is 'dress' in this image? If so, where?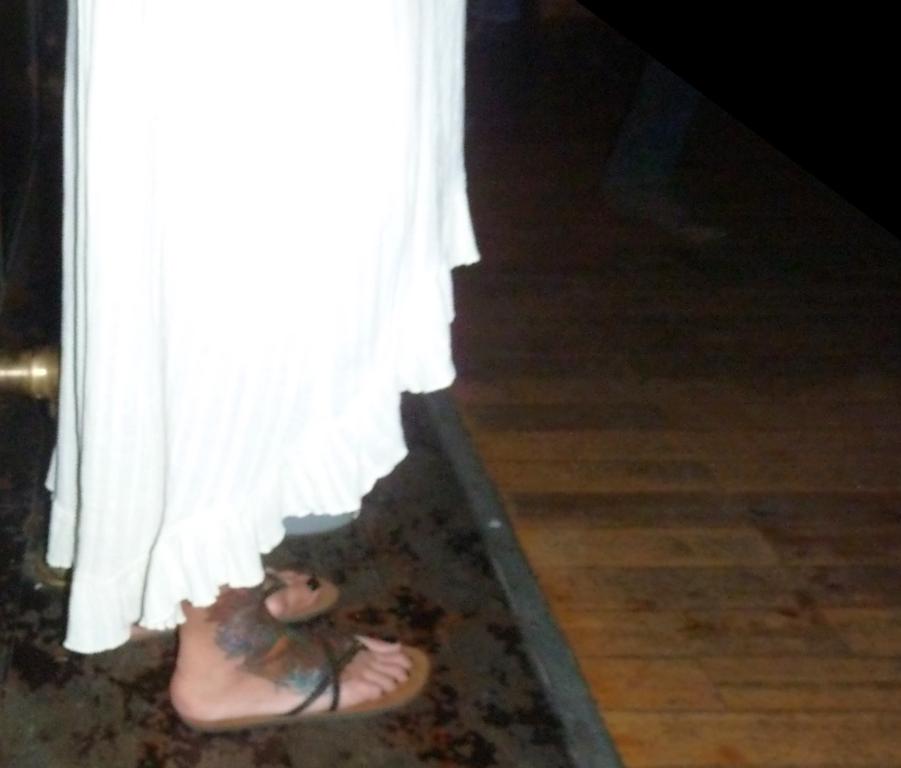
Yes, at [43, 0, 484, 647].
